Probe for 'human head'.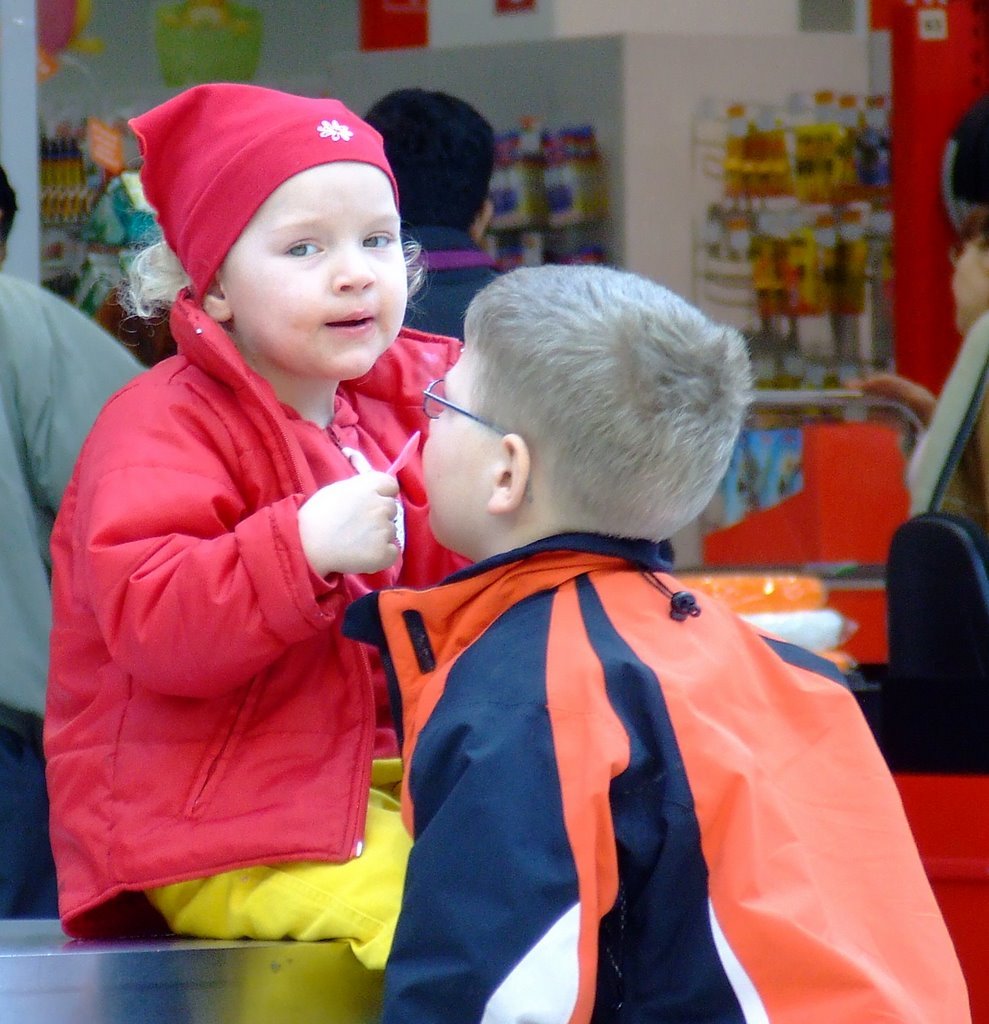
Probe result: BBox(399, 255, 753, 572).
